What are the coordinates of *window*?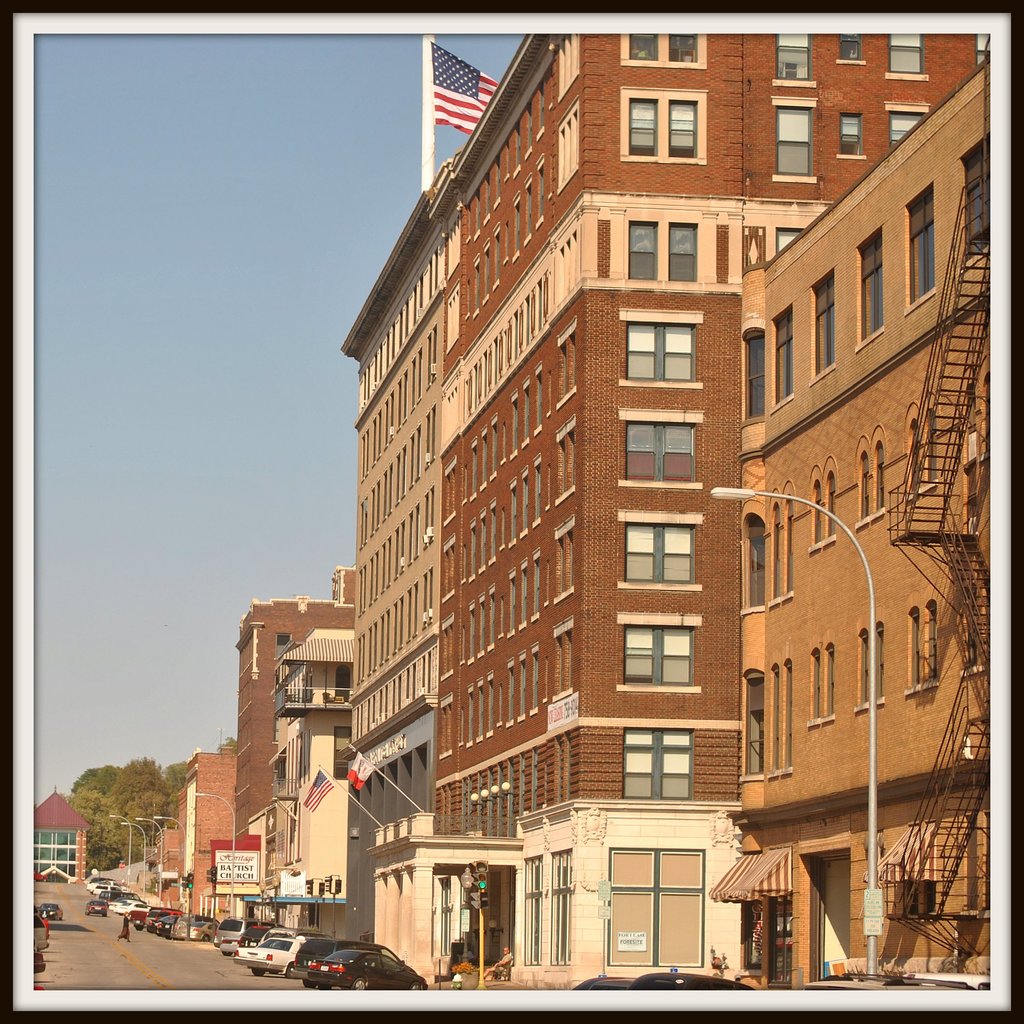
[893,31,925,75].
